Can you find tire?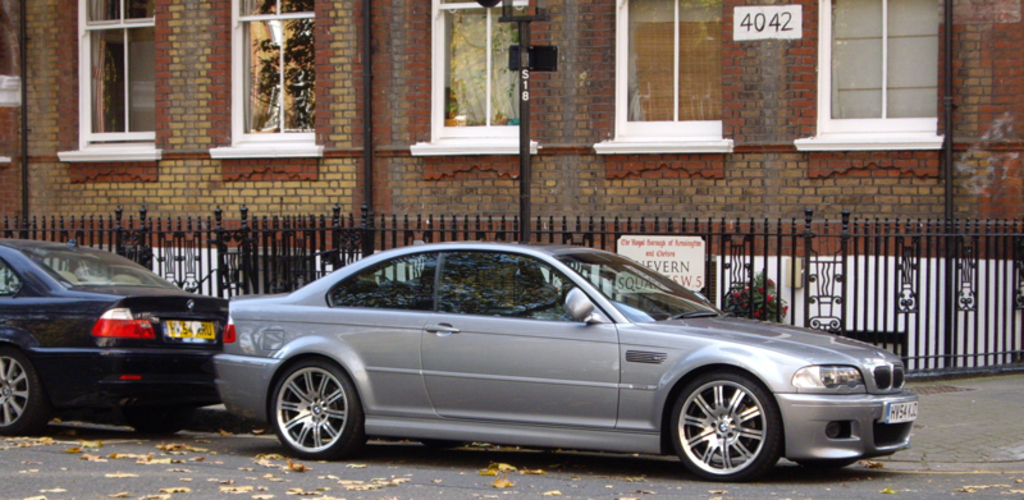
Yes, bounding box: crop(123, 398, 195, 441).
